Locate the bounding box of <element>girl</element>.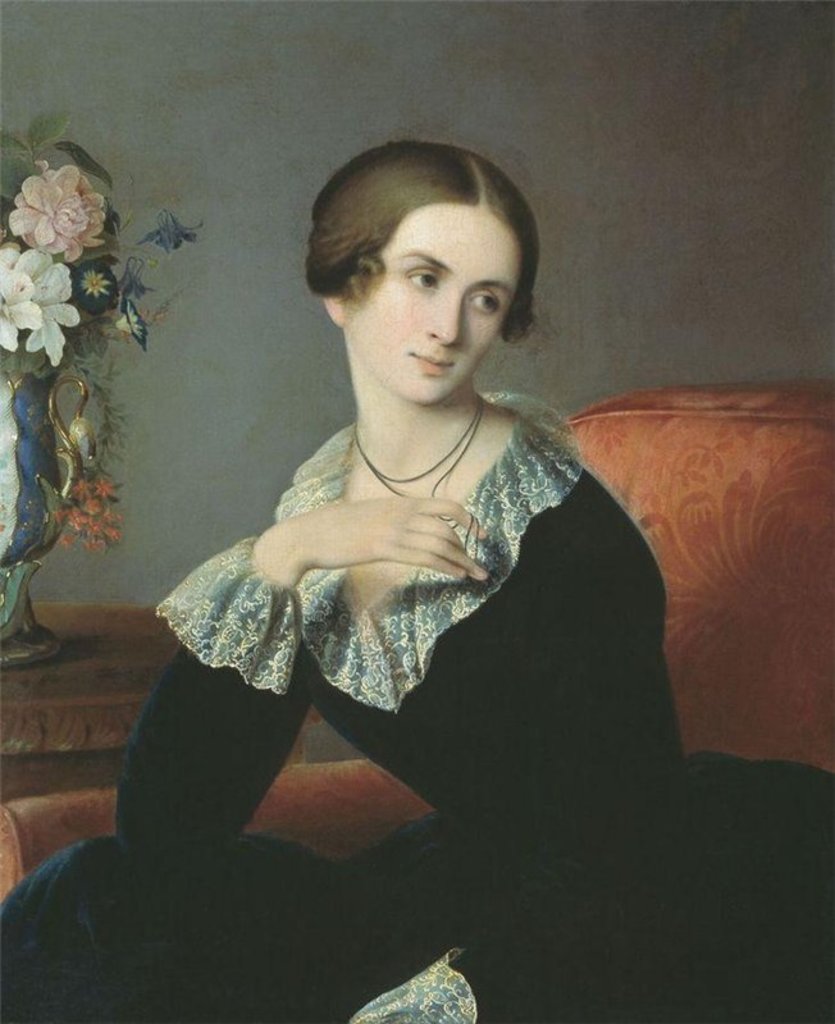
Bounding box: BBox(0, 136, 834, 1023).
